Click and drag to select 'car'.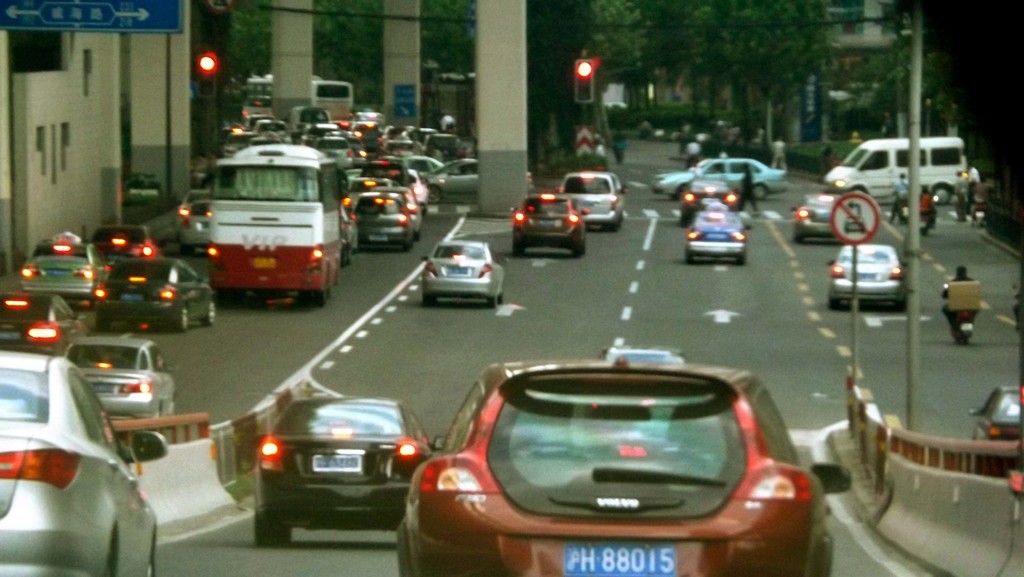
Selection: bbox=(675, 204, 744, 268).
